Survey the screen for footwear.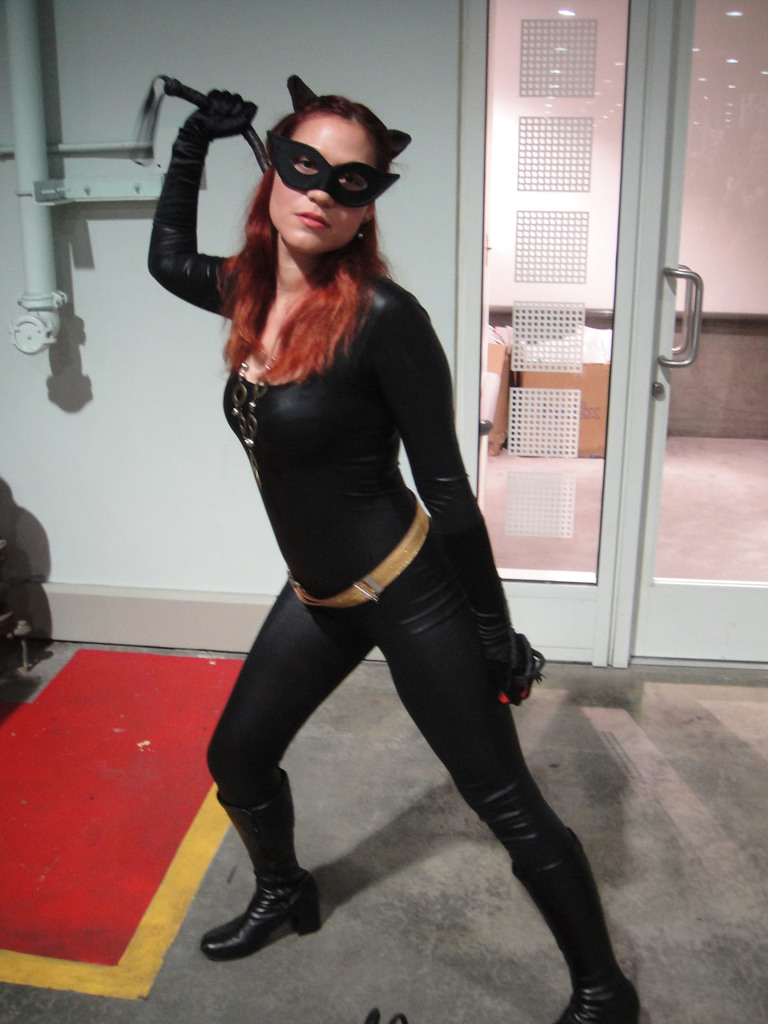
Survey found: locate(218, 860, 316, 960).
